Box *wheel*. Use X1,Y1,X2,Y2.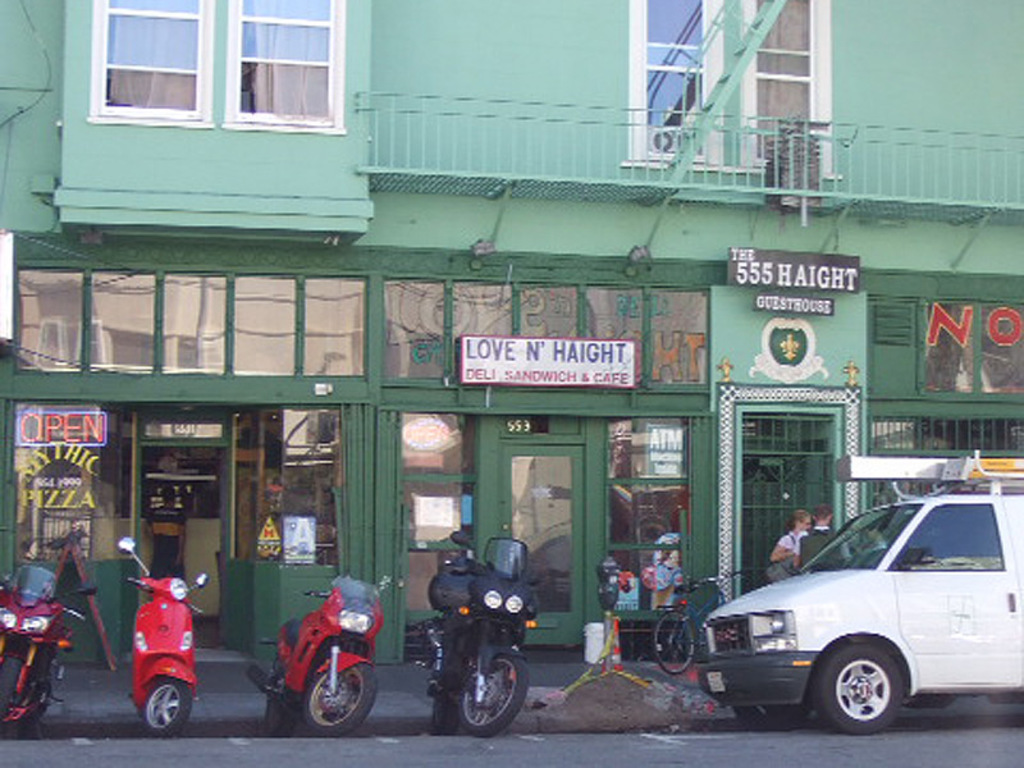
817,645,905,733.
